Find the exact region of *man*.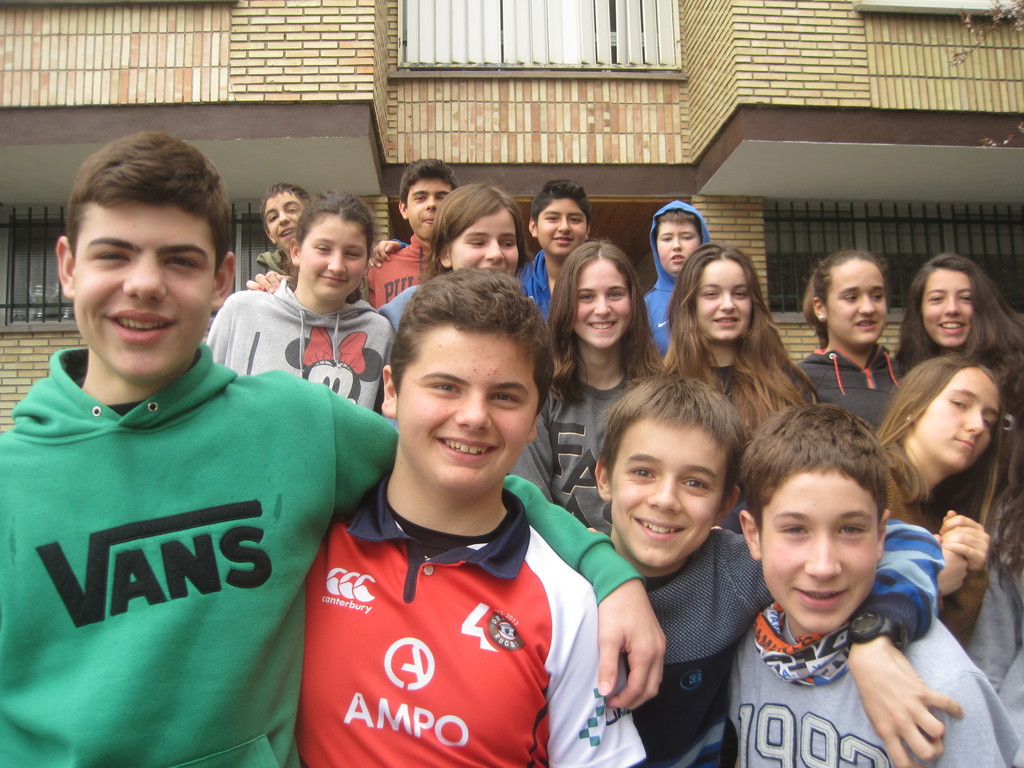
Exact region: bbox=[635, 188, 714, 348].
